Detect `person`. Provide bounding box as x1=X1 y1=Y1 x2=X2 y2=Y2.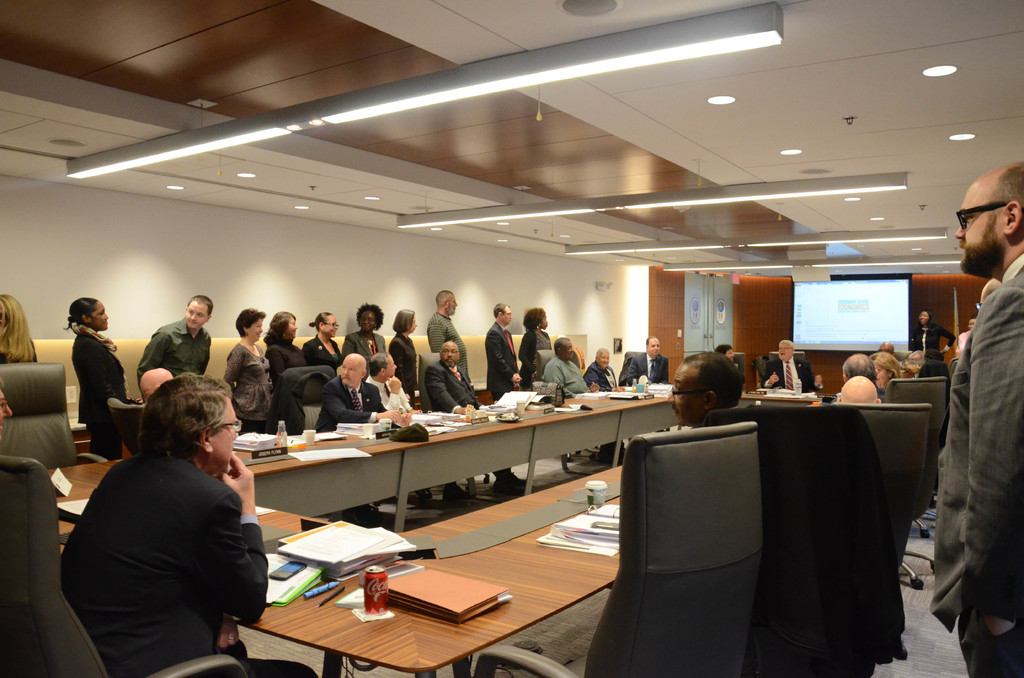
x1=539 y1=335 x2=591 y2=392.
